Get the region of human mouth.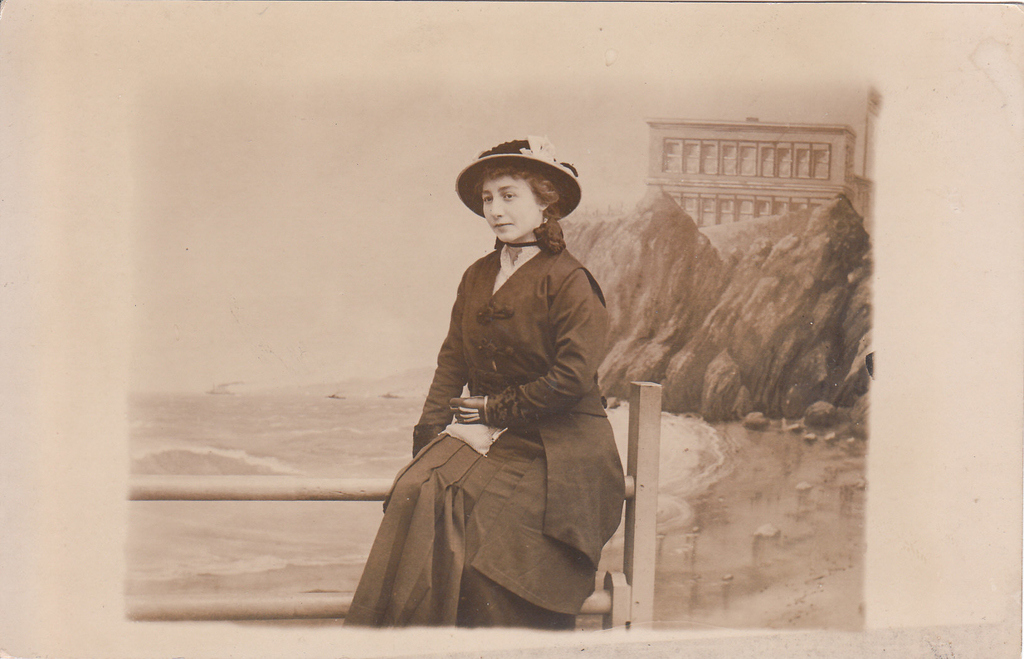
bbox(493, 223, 511, 224).
